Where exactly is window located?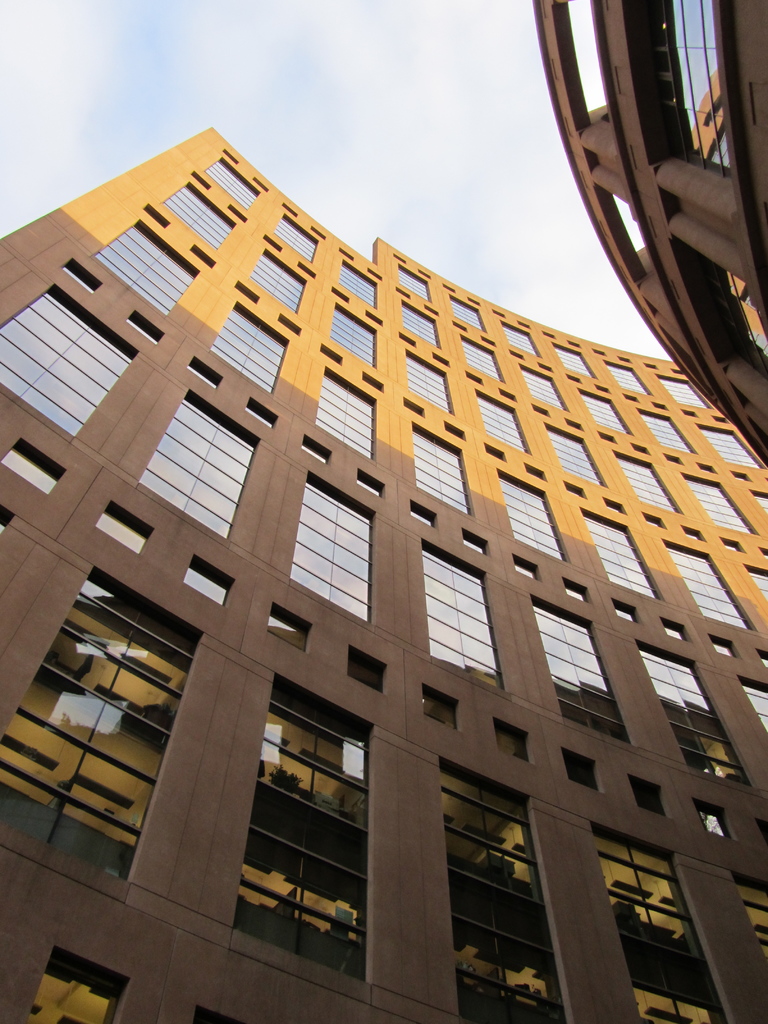
Its bounding box is (left=446, top=288, right=500, bottom=330).
